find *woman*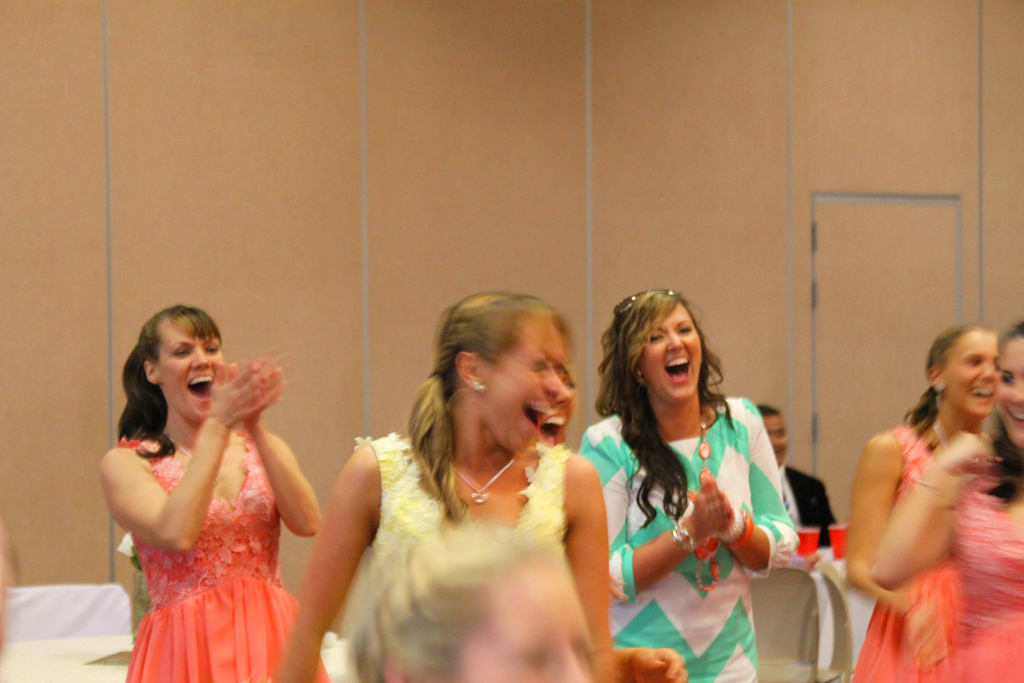
<region>87, 295, 329, 682</region>
